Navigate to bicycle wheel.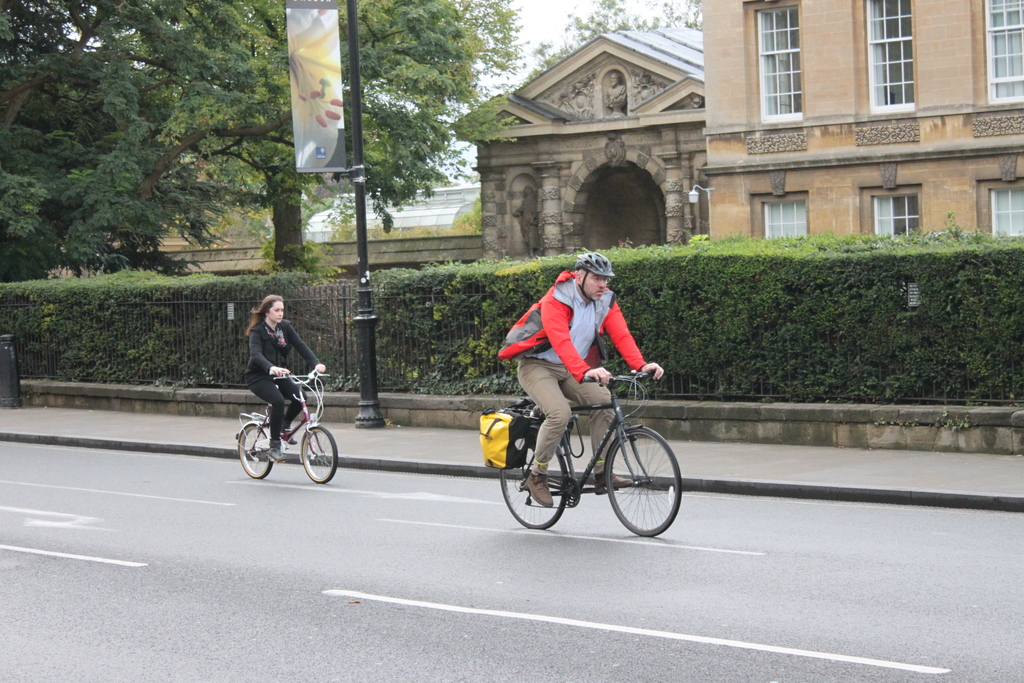
Navigation target: left=302, top=425, right=335, bottom=483.
